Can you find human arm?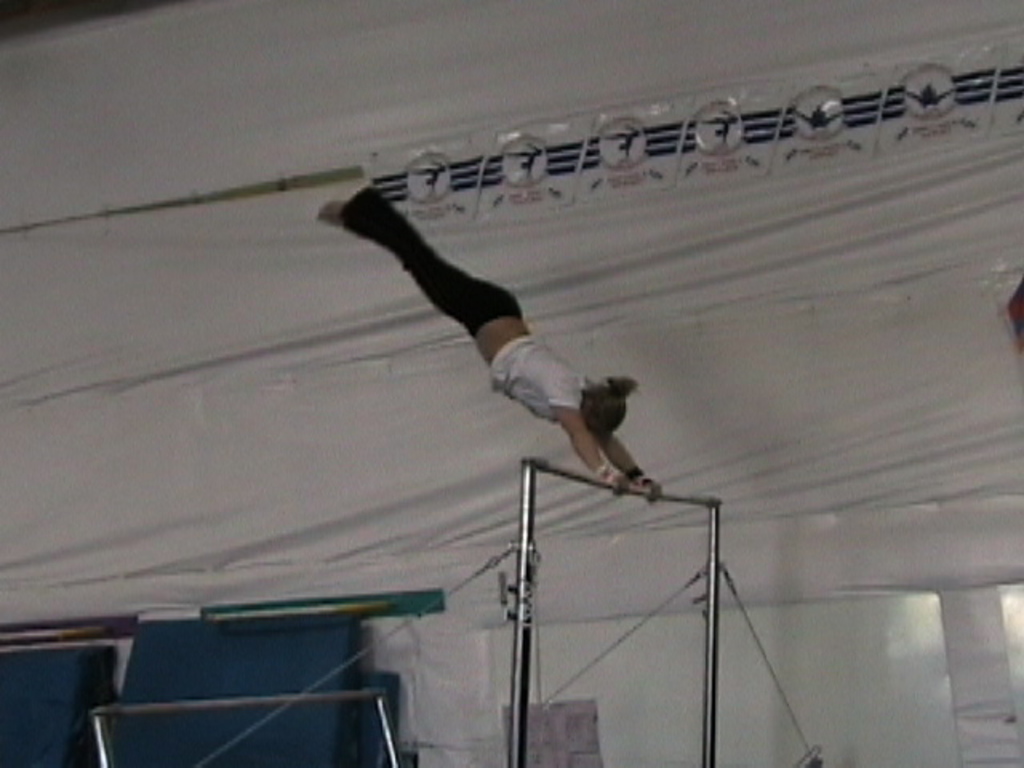
Yes, bounding box: [603, 430, 662, 504].
